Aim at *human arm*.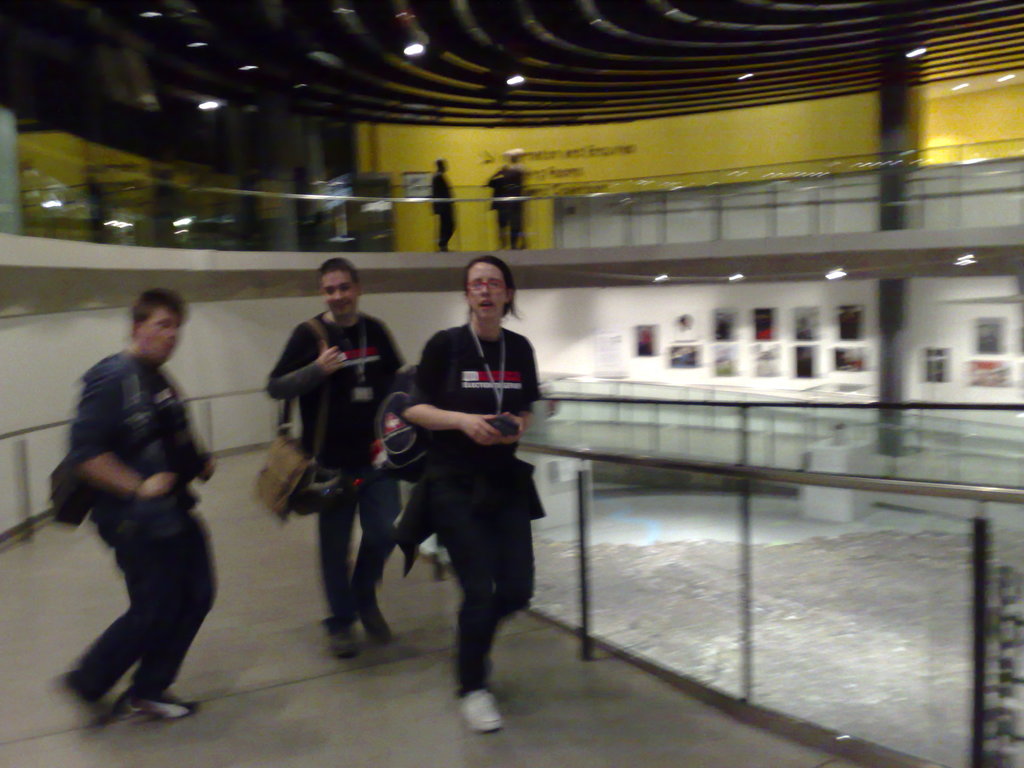
Aimed at select_region(493, 332, 542, 445).
